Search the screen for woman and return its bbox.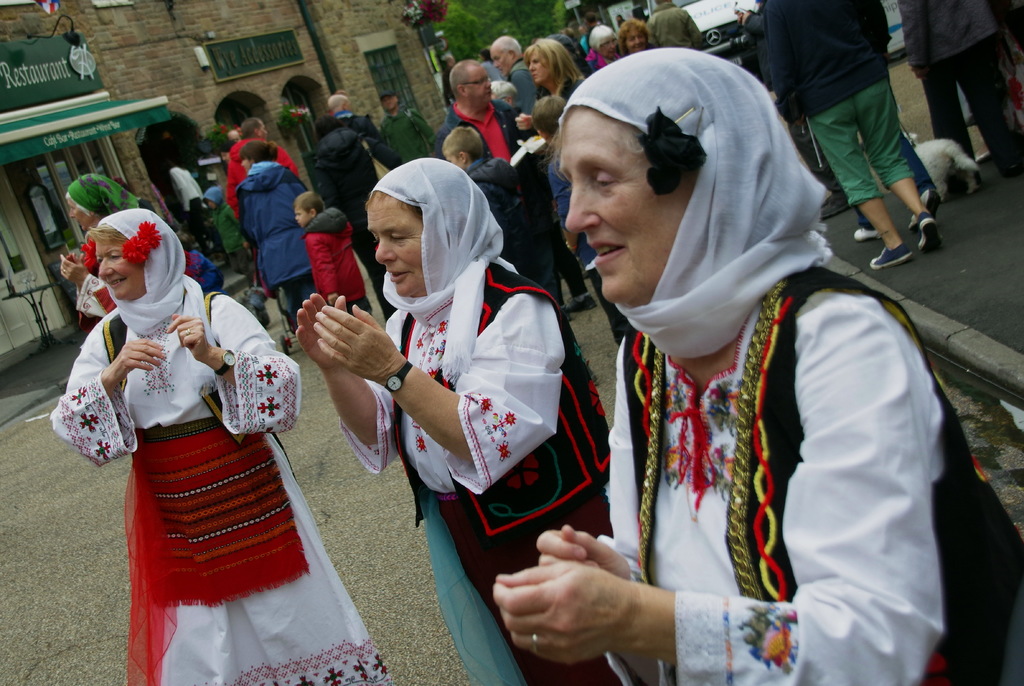
Found: (60, 171, 224, 336).
